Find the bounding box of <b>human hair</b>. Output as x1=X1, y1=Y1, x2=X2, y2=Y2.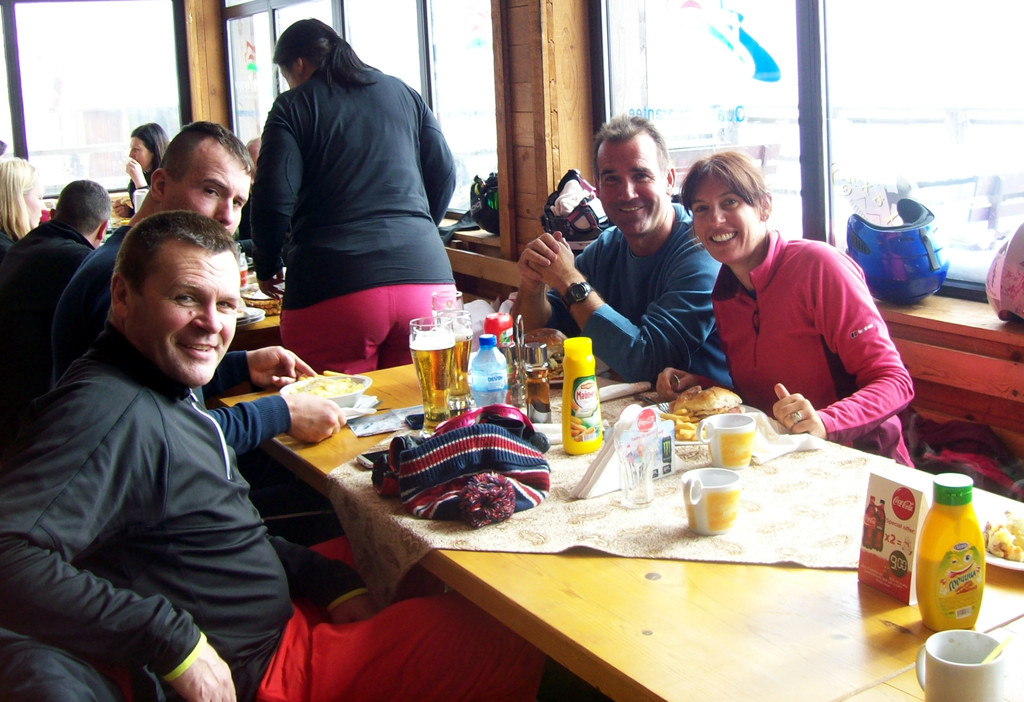
x1=111, y1=212, x2=241, y2=304.
